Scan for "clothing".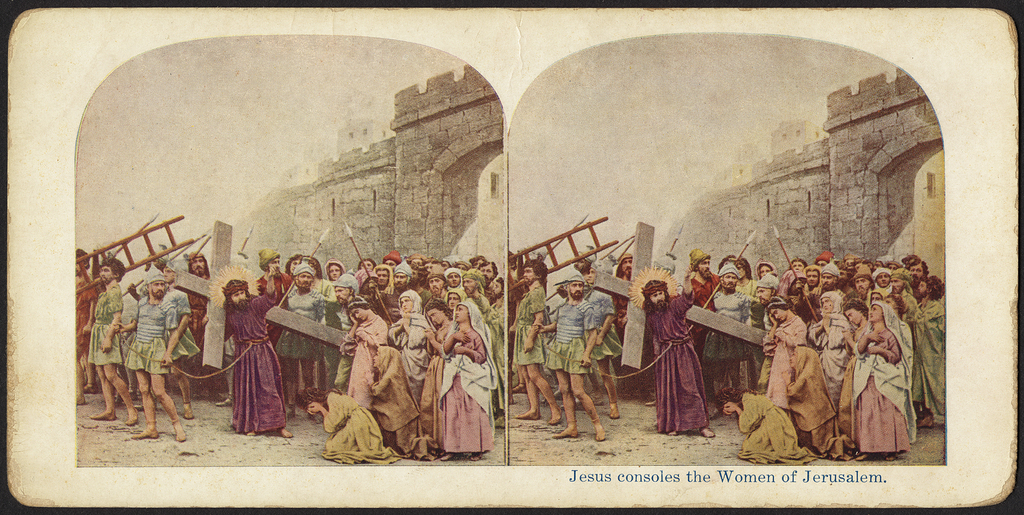
Scan result: select_region(449, 269, 465, 290).
